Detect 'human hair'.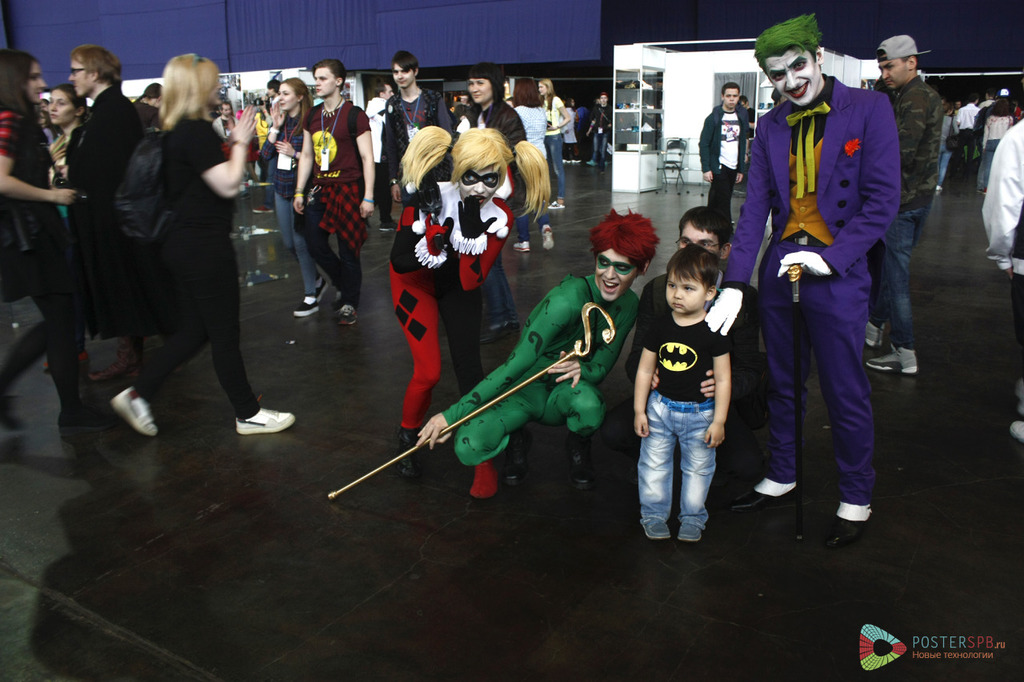
Detected at x1=401 y1=126 x2=551 y2=227.
